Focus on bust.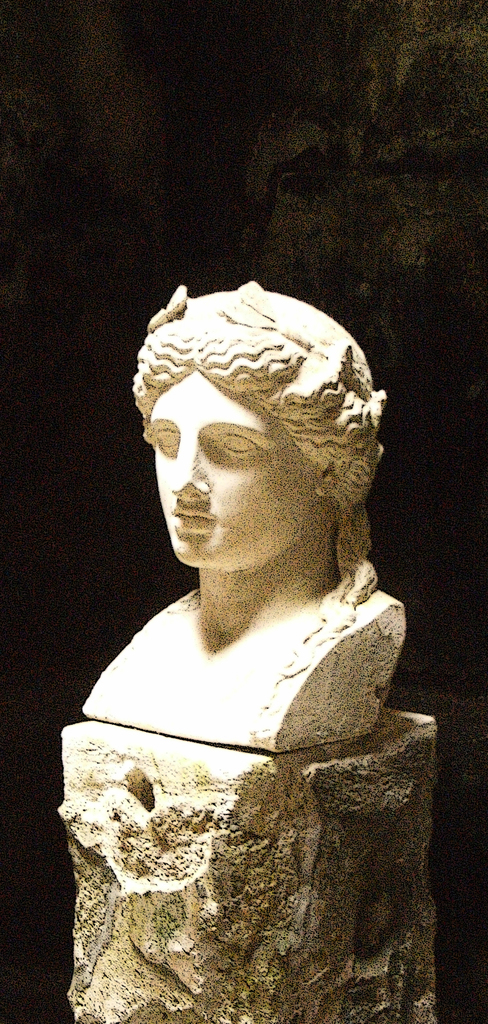
Focused at {"left": 77, "top": 281, "right": 407, "bottom": 758}.
